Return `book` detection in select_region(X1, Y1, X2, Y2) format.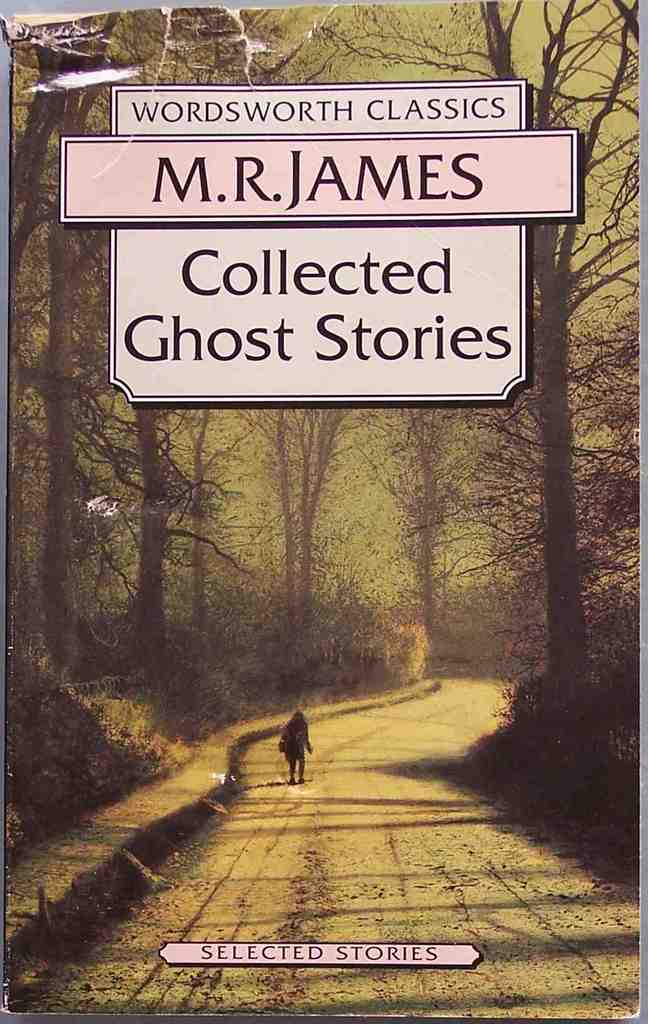
select_region(3, 6, 646, 1016).
